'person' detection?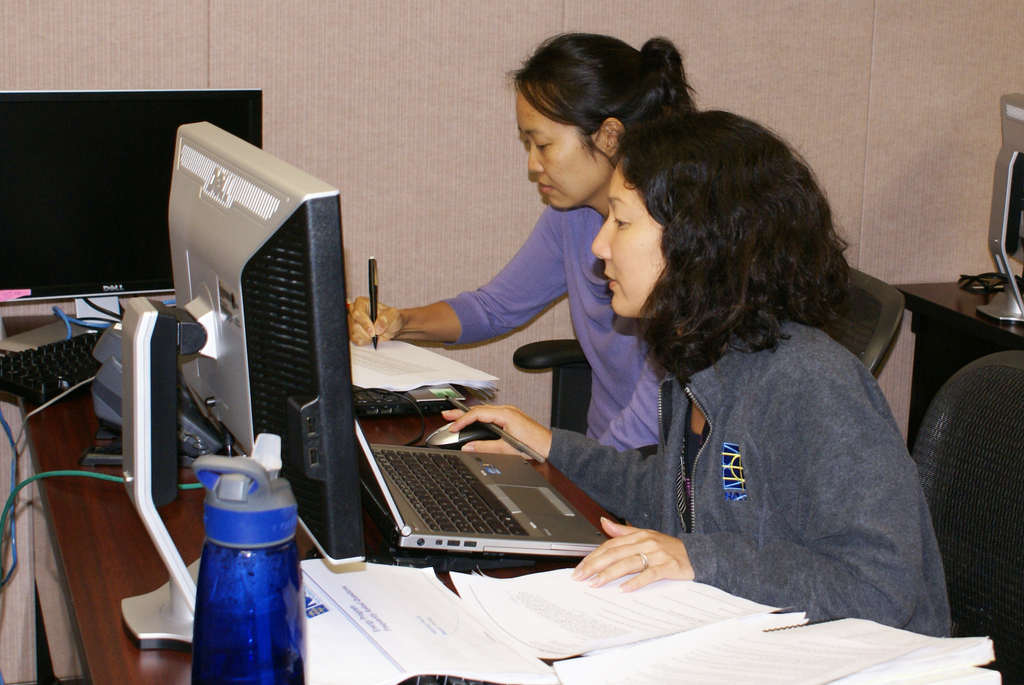
locate(346, 32, 701, 449)
